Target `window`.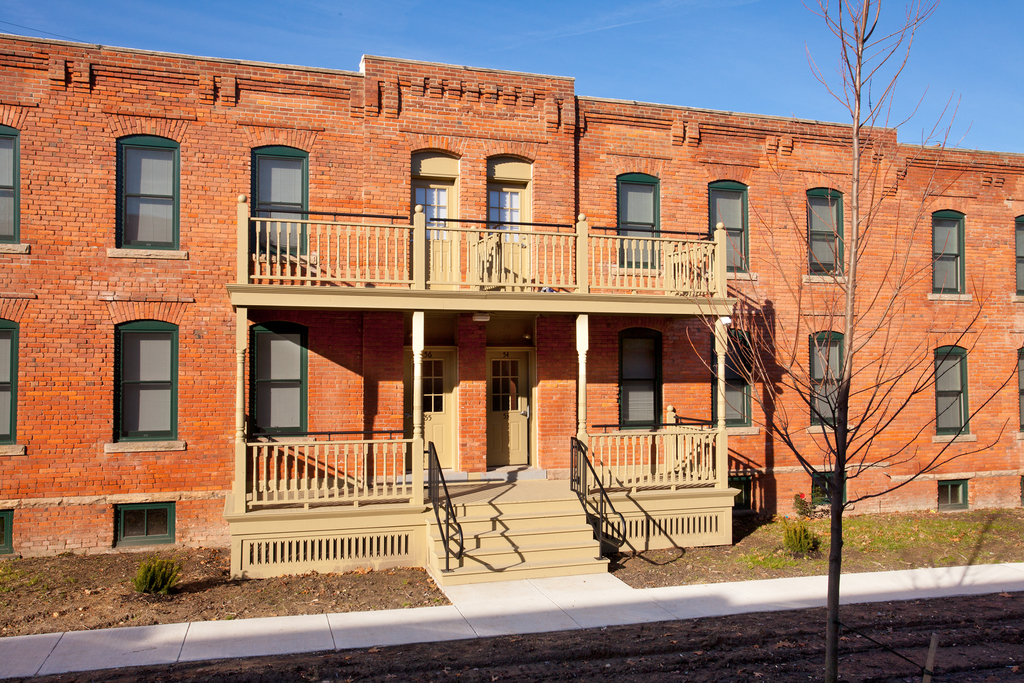
Target region: x1=609, y1=152, x2=671, y2=276.
